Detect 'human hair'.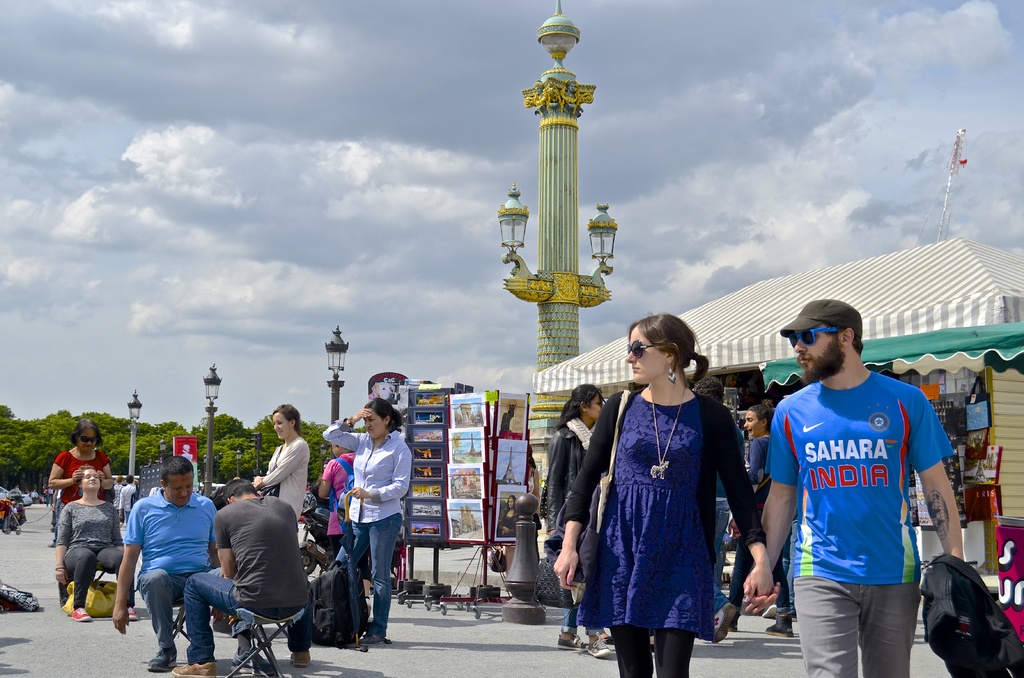
Detected at <box>744,401,774,436</box>.
